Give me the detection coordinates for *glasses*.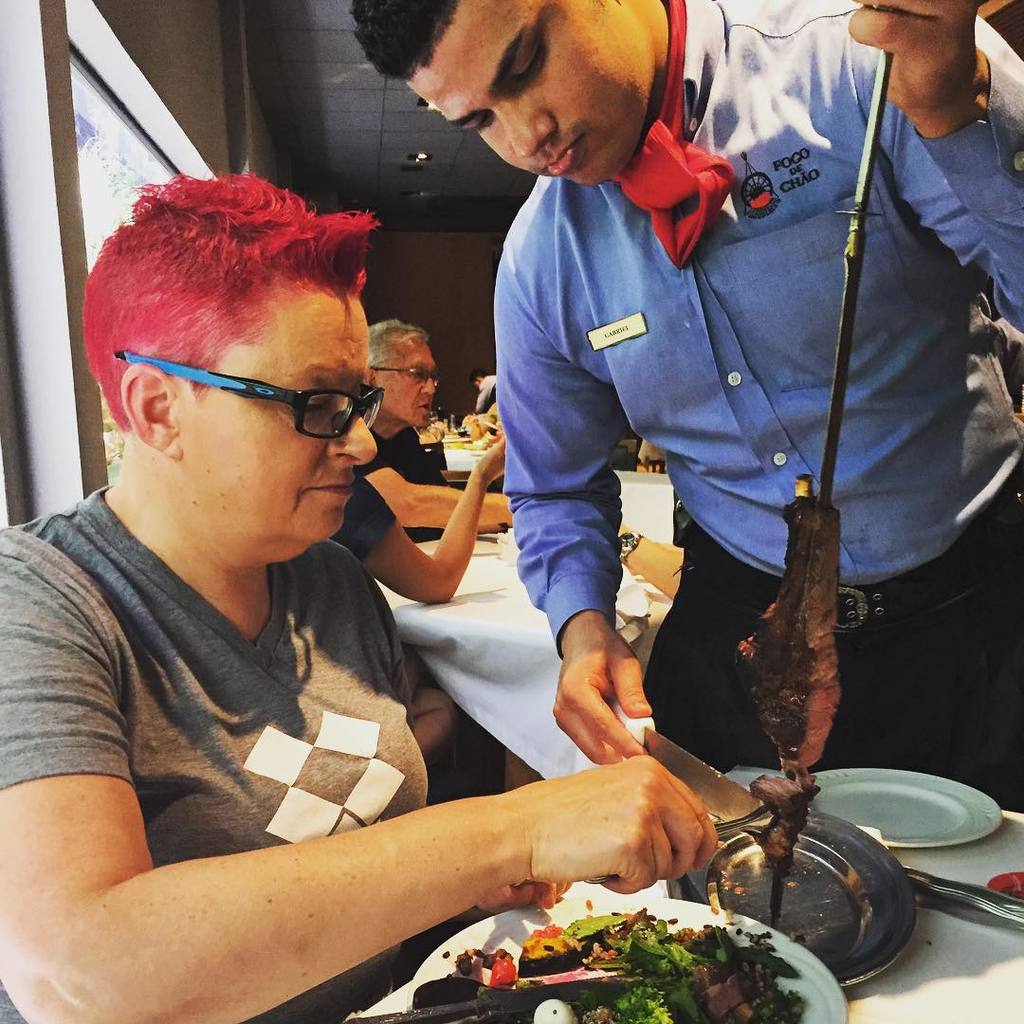
region(128, 367, 360, 452).
